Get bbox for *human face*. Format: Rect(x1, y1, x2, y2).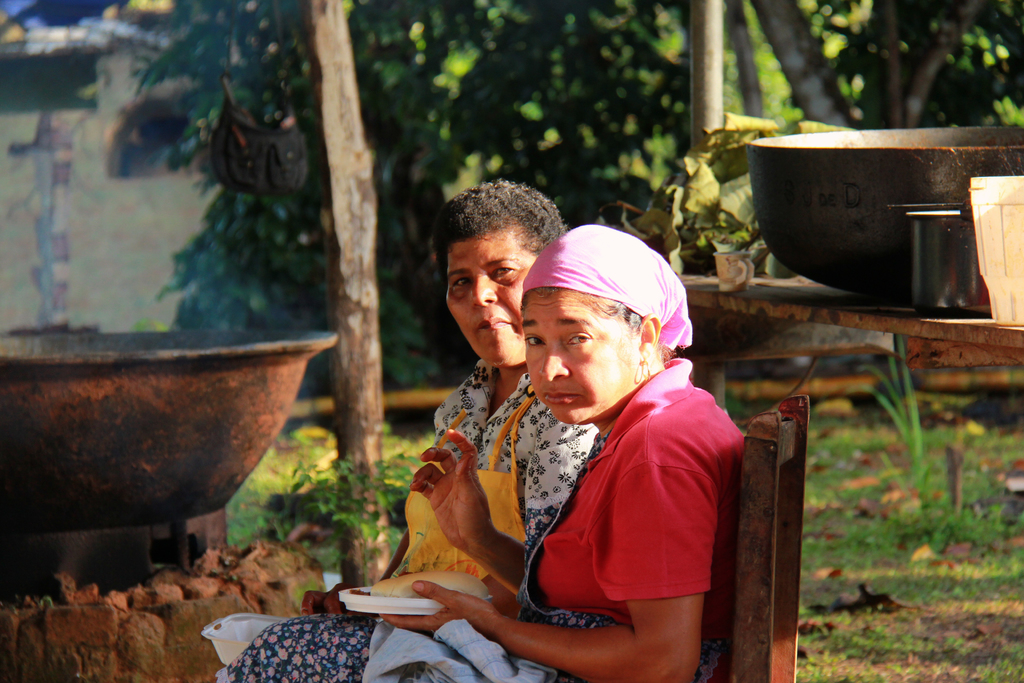
Rect(444, 245, 538, 368).
